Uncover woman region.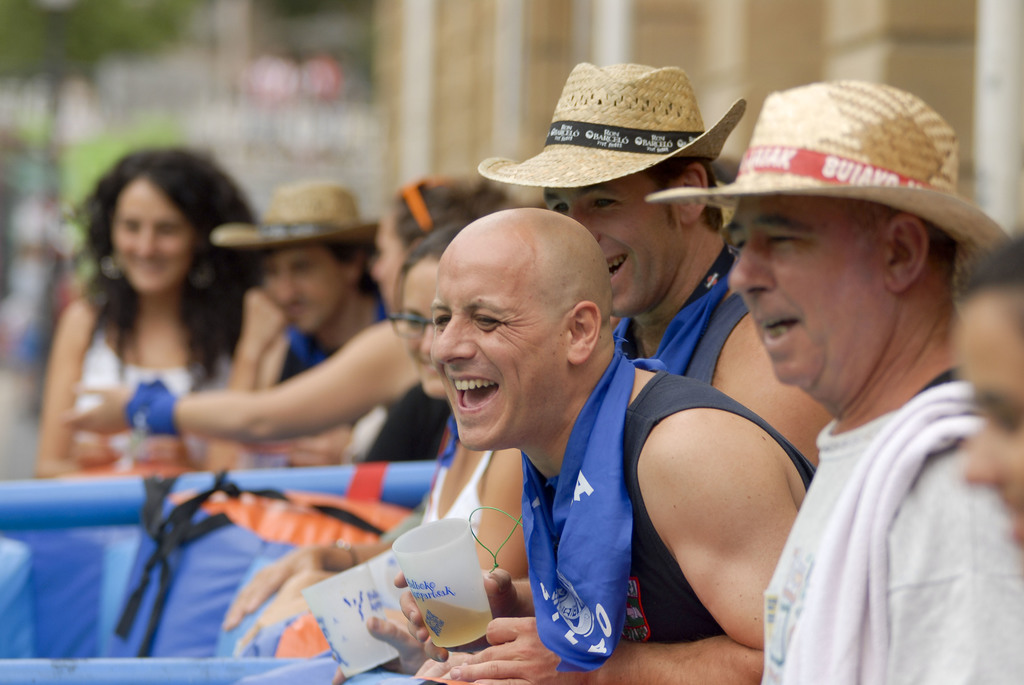
Uncovered: [951,231,1023,564].
